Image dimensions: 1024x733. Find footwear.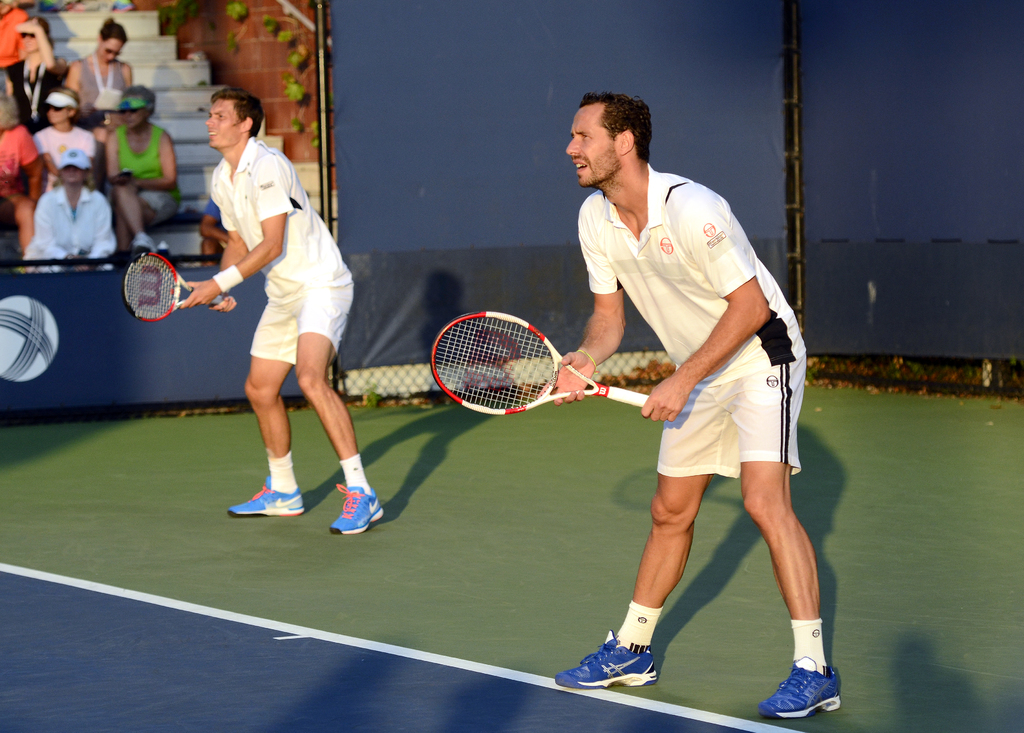
BBox(328, 487, 385, 536).
